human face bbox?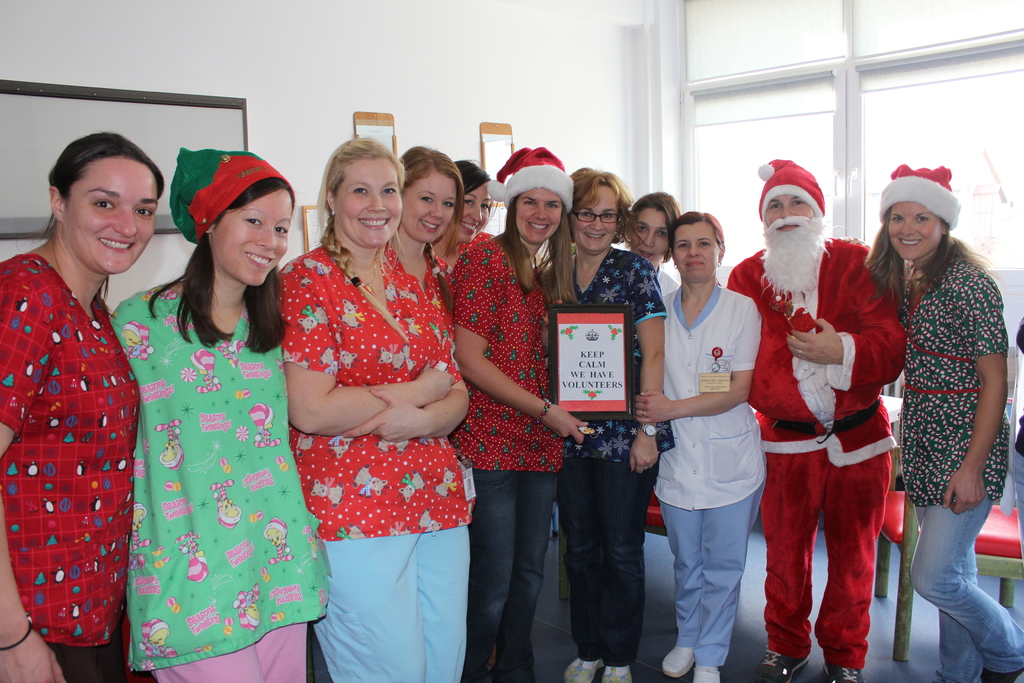
crop(764, 195, 817, 245)
